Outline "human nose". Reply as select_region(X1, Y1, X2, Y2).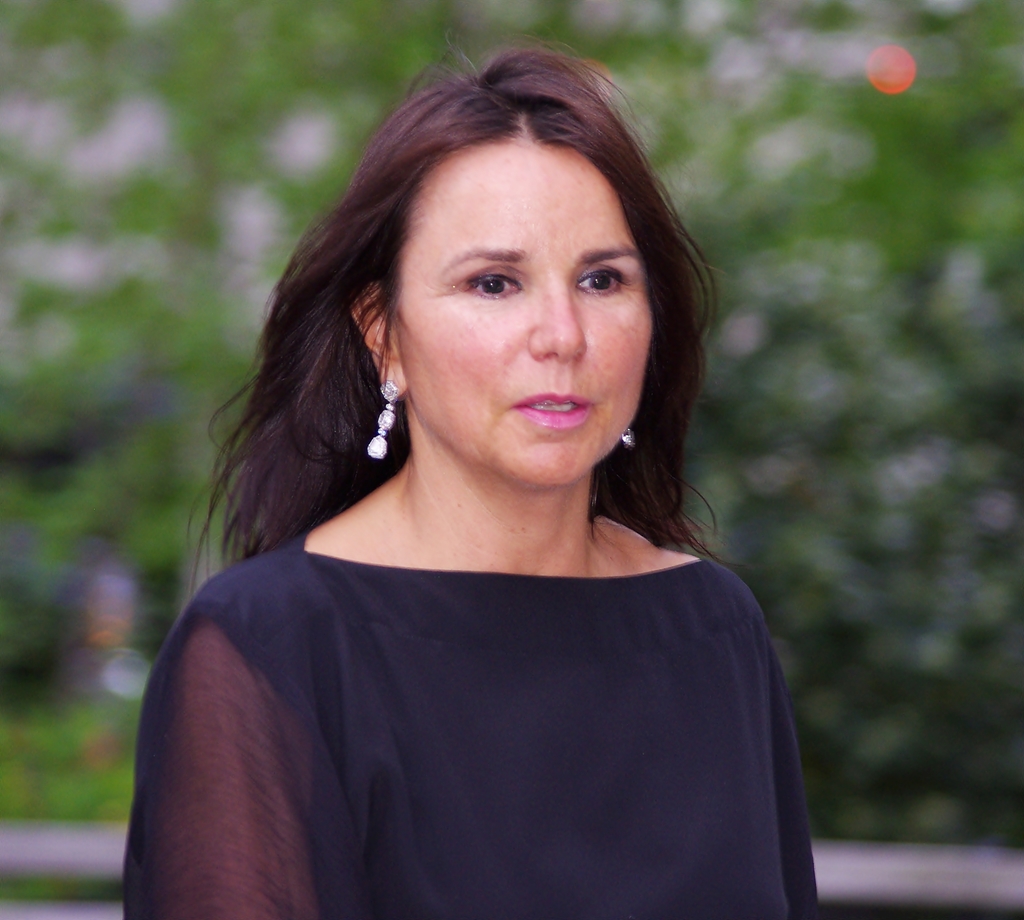
select_region(532, 298, 587, 362).
